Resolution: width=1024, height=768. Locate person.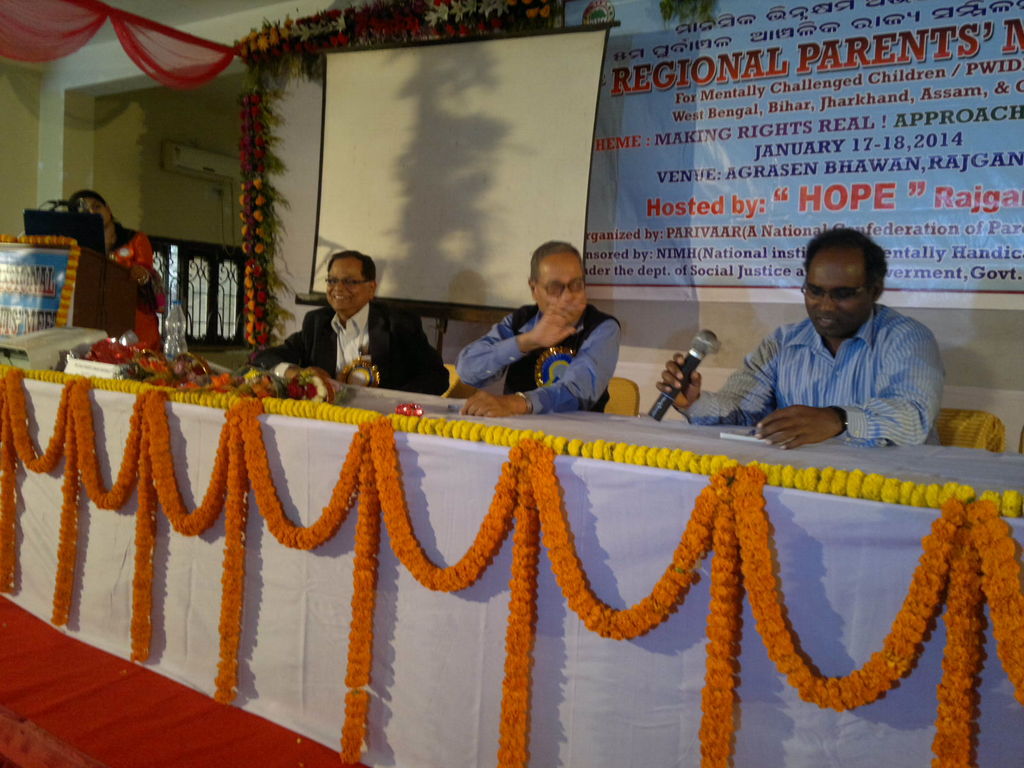
(63,191,163,347).
